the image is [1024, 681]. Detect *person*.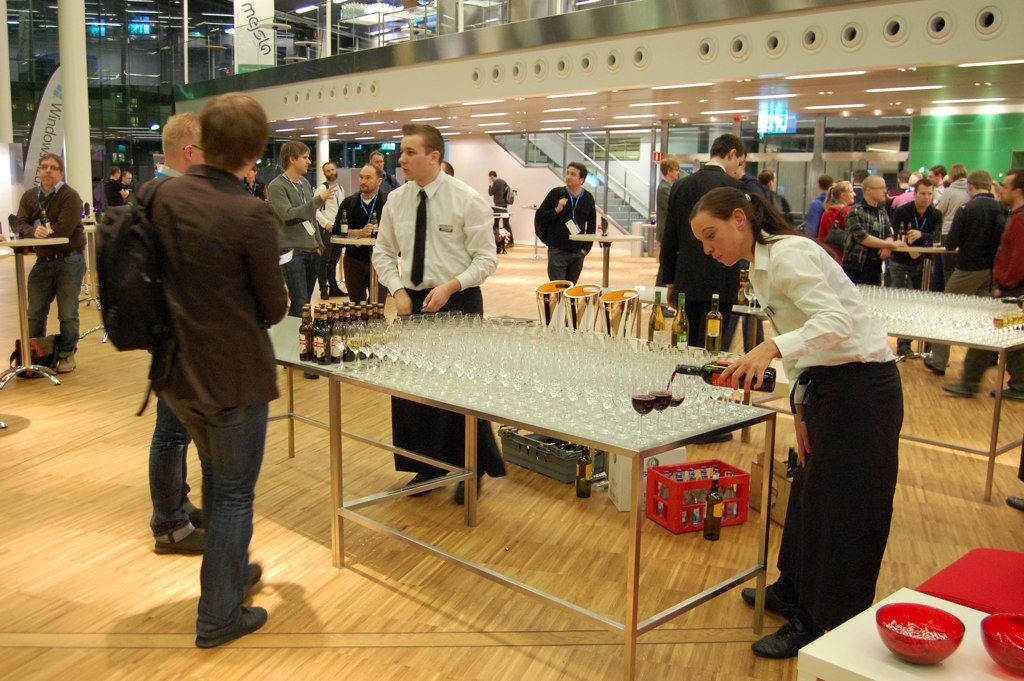
Detection: box(13, 157, 84, 376).
